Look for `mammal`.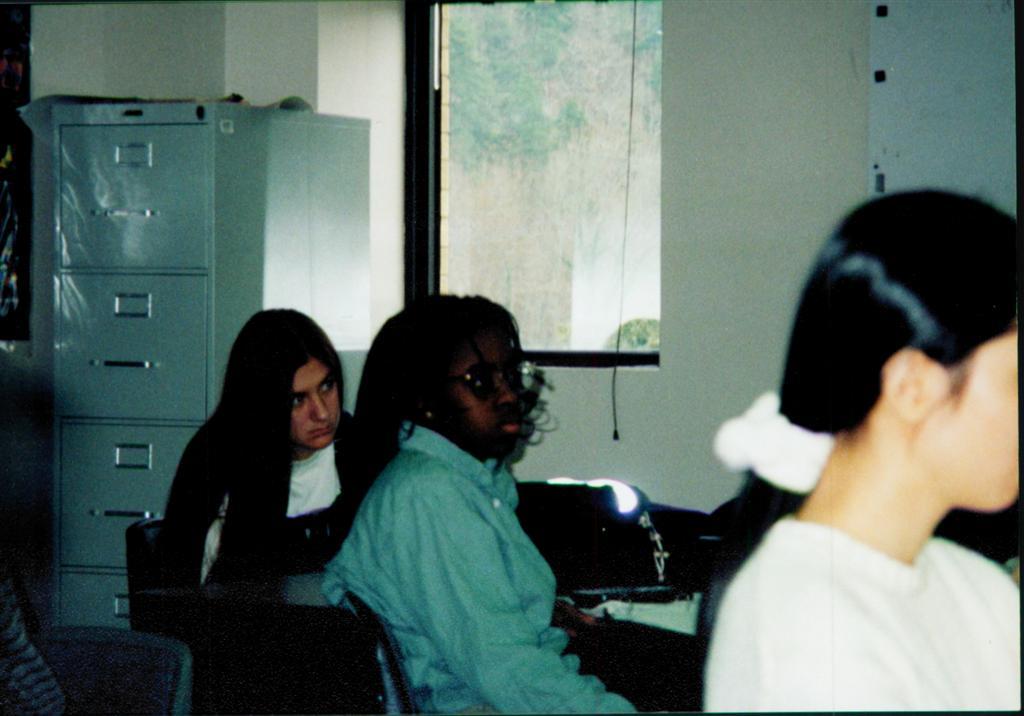
Found: [x1=699, y1=187, x2=1023, y2=710].
